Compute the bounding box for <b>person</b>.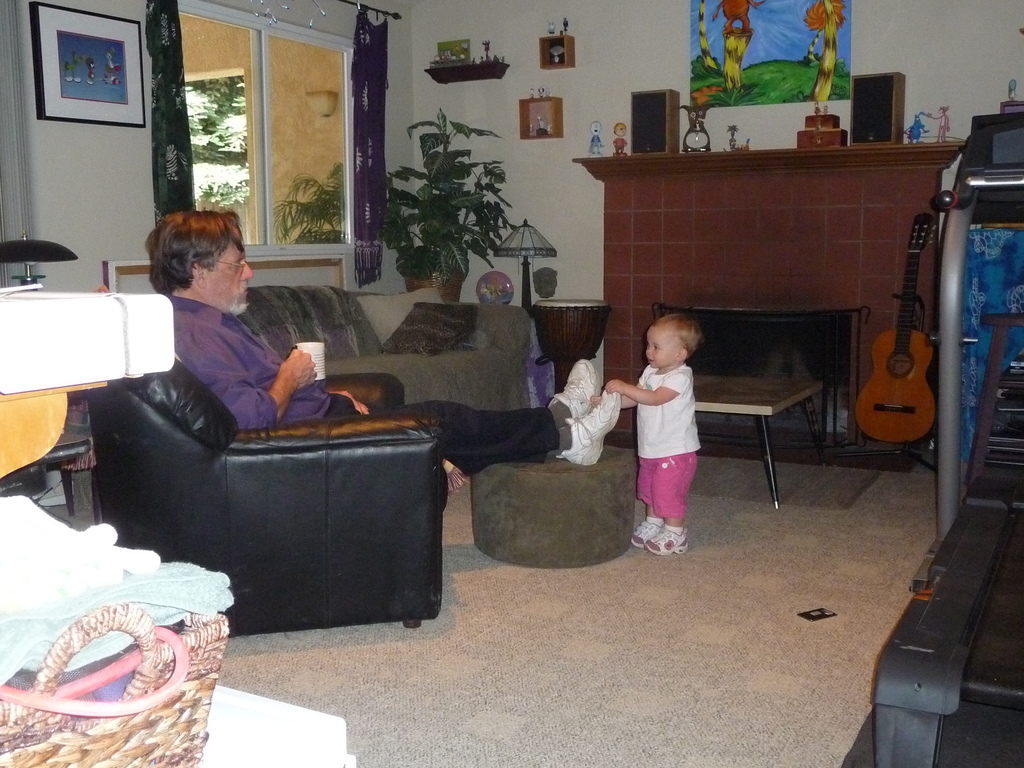
{"x1": 148, "y1": 209, "x2": 621, "y2": 474}.
